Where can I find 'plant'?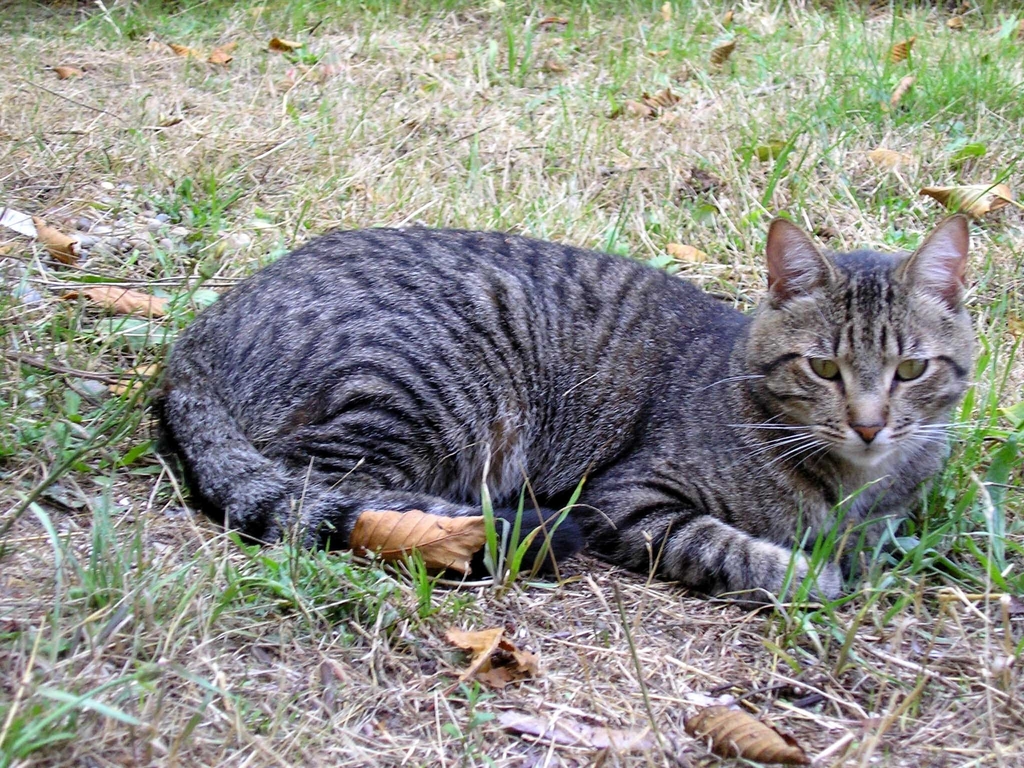
You can find it at bbox=(230, 534, 401, 628).
